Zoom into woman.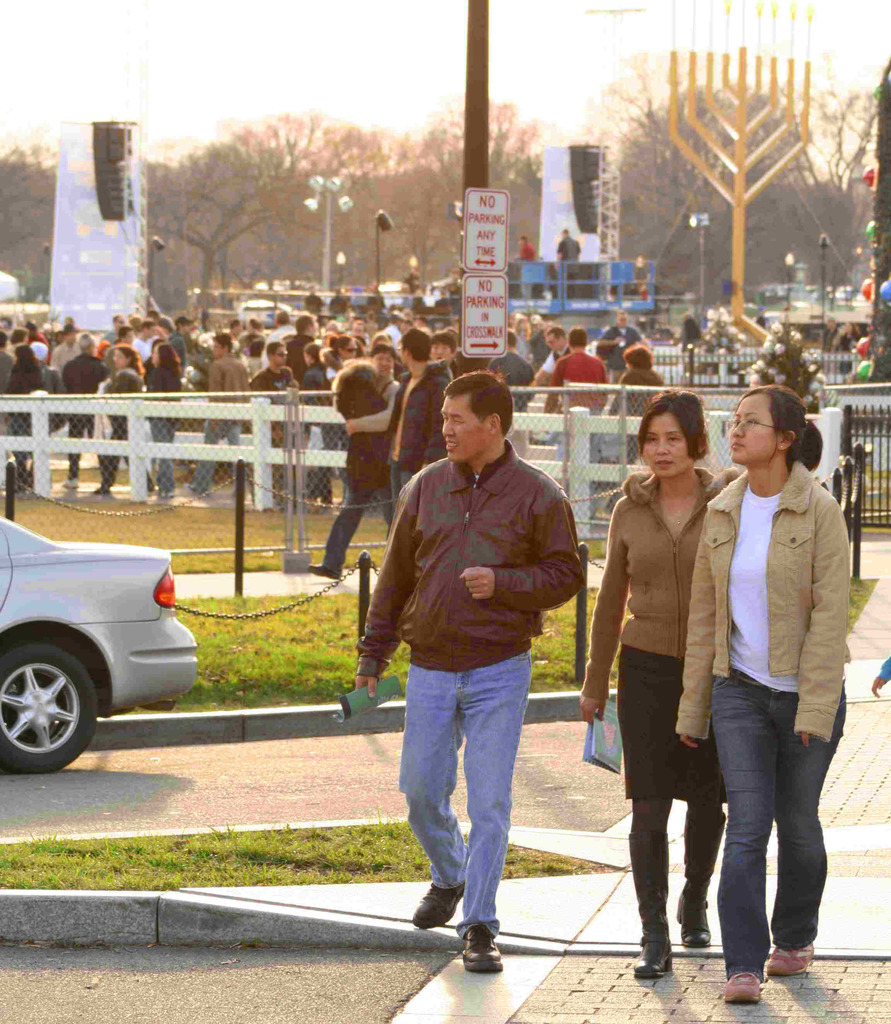
Zoom target: (left=320, top=330, right=358, bottom=380).
